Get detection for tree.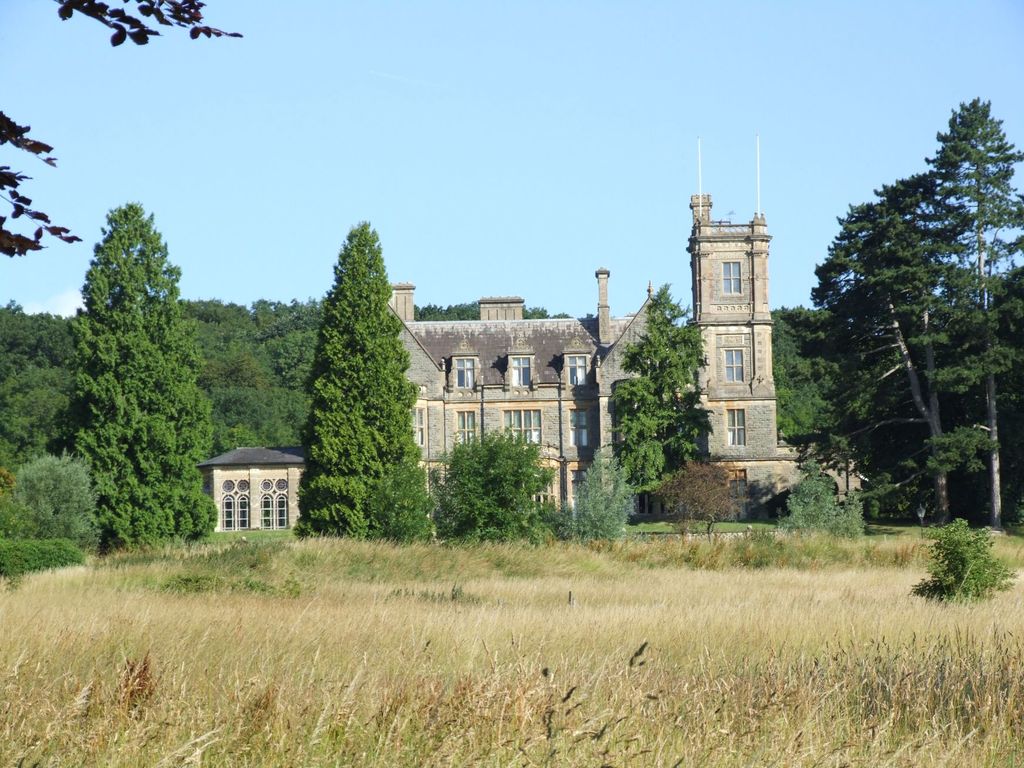
Detection: 436,423,551,545.
